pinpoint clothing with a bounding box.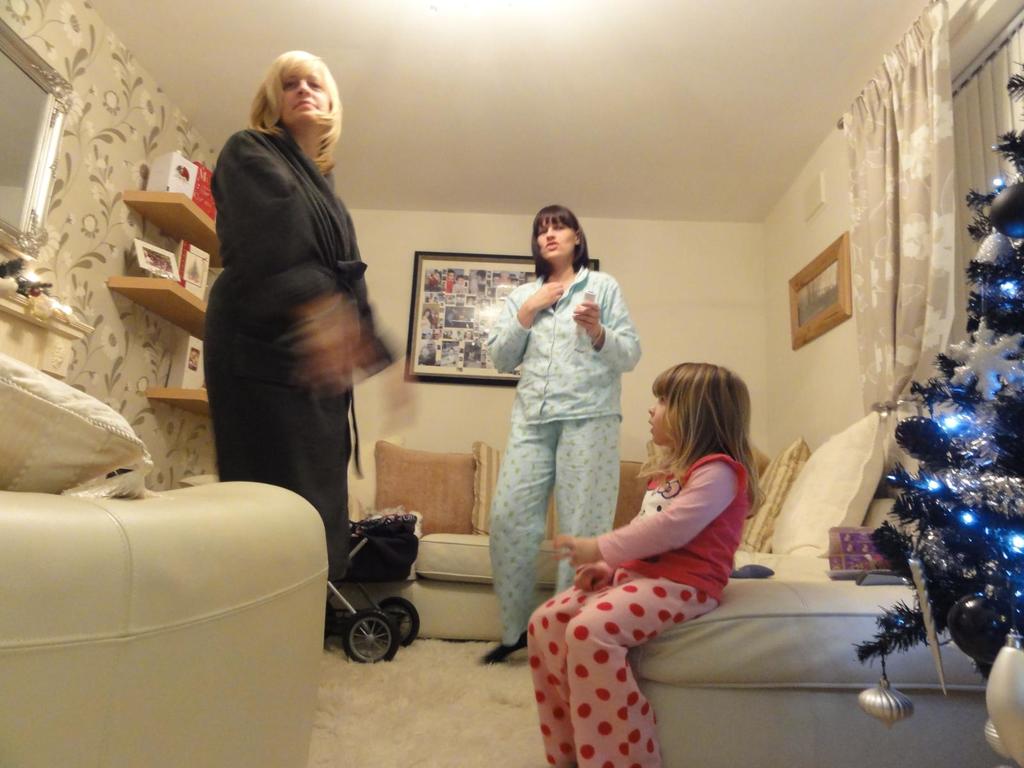
<box>518,433,742,767</box>.
